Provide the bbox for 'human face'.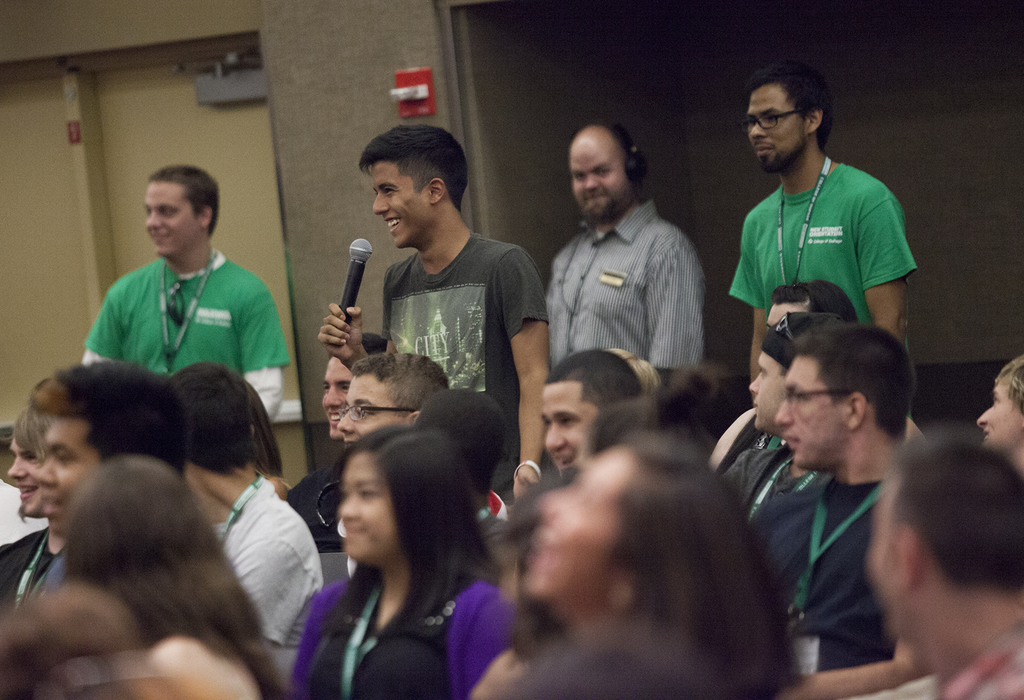
(865, 491, 905, 633).
